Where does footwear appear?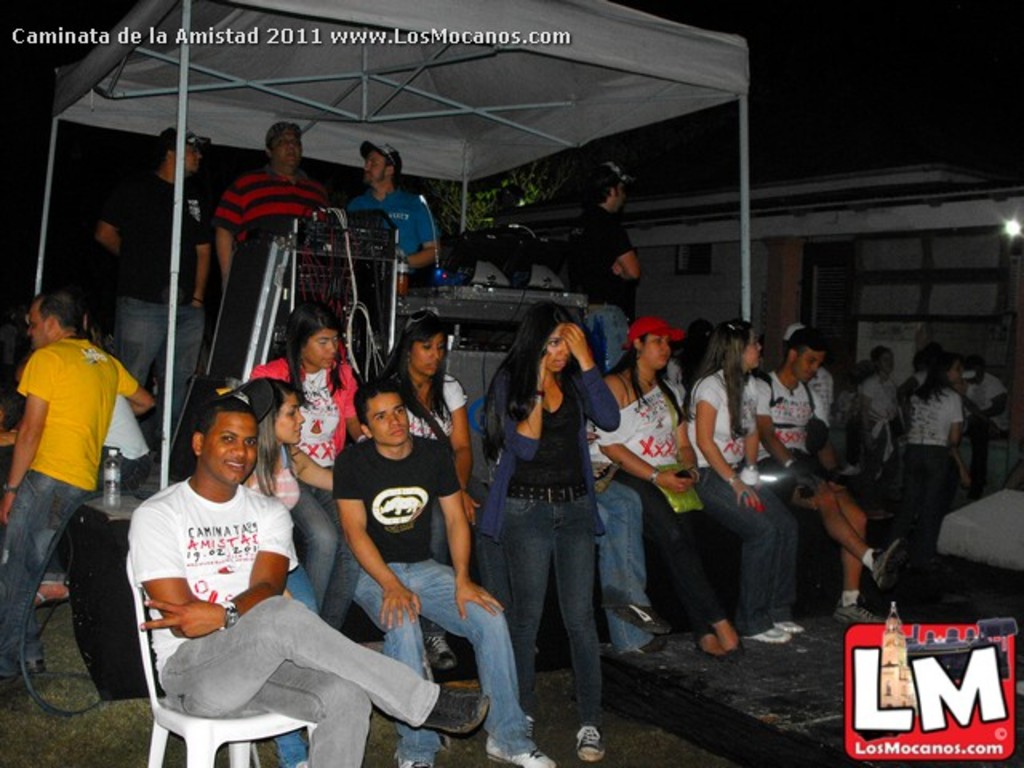
Appears at detection(485, 738, 557, 766).
